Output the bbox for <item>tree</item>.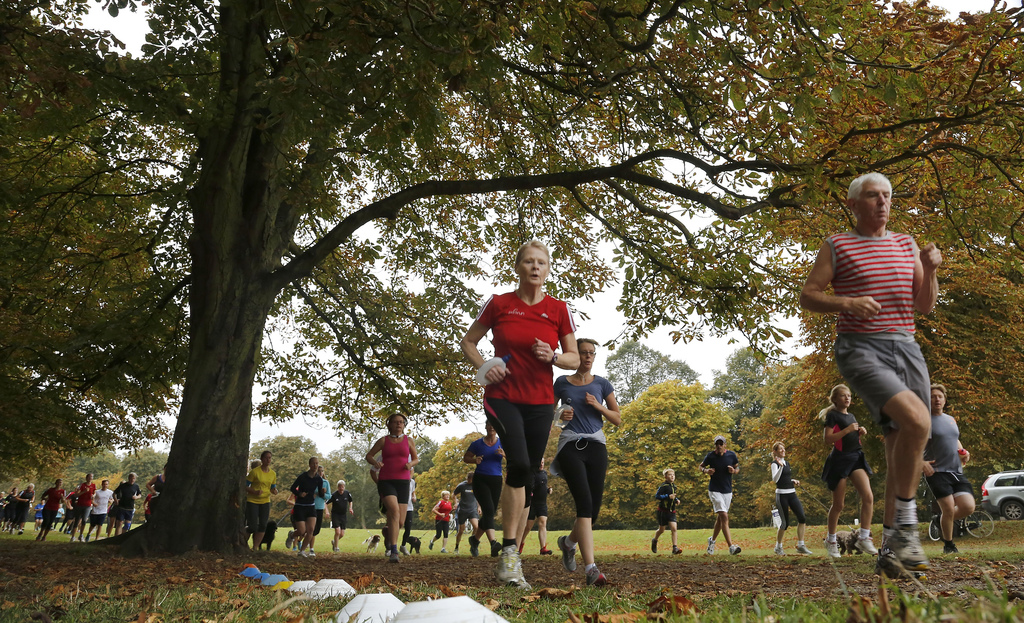
x1=0 y1=0 x2=1023 y2=566.
